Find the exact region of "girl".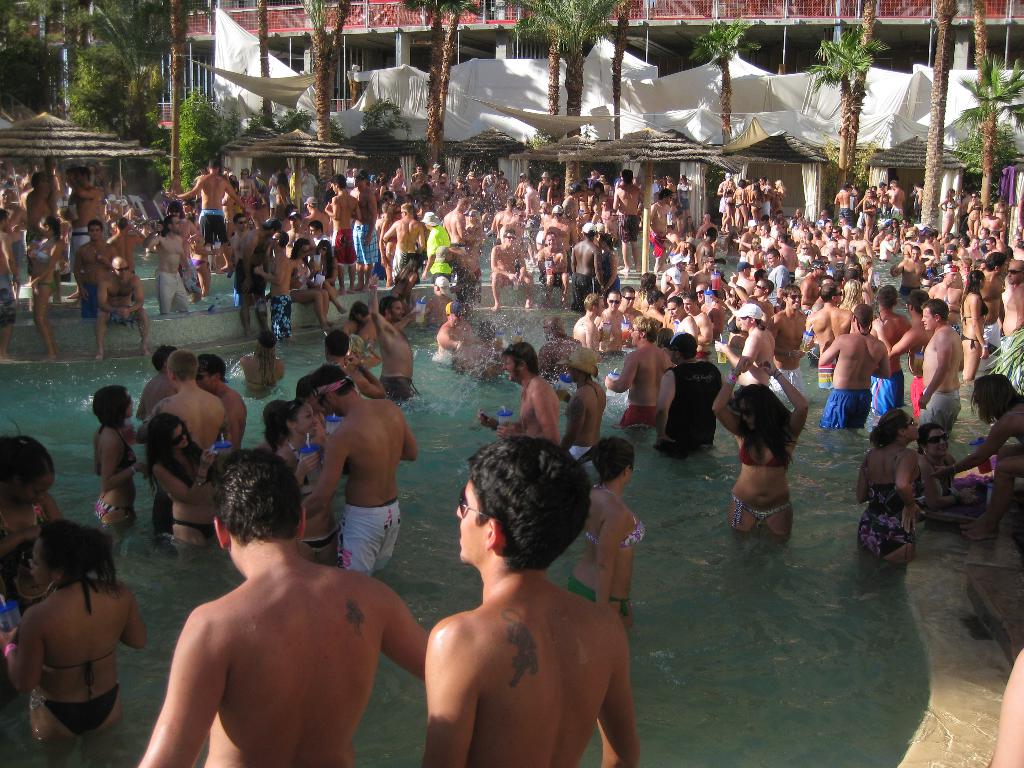
Exact region: x1=288 y1=240 x2=332 y2=327.
